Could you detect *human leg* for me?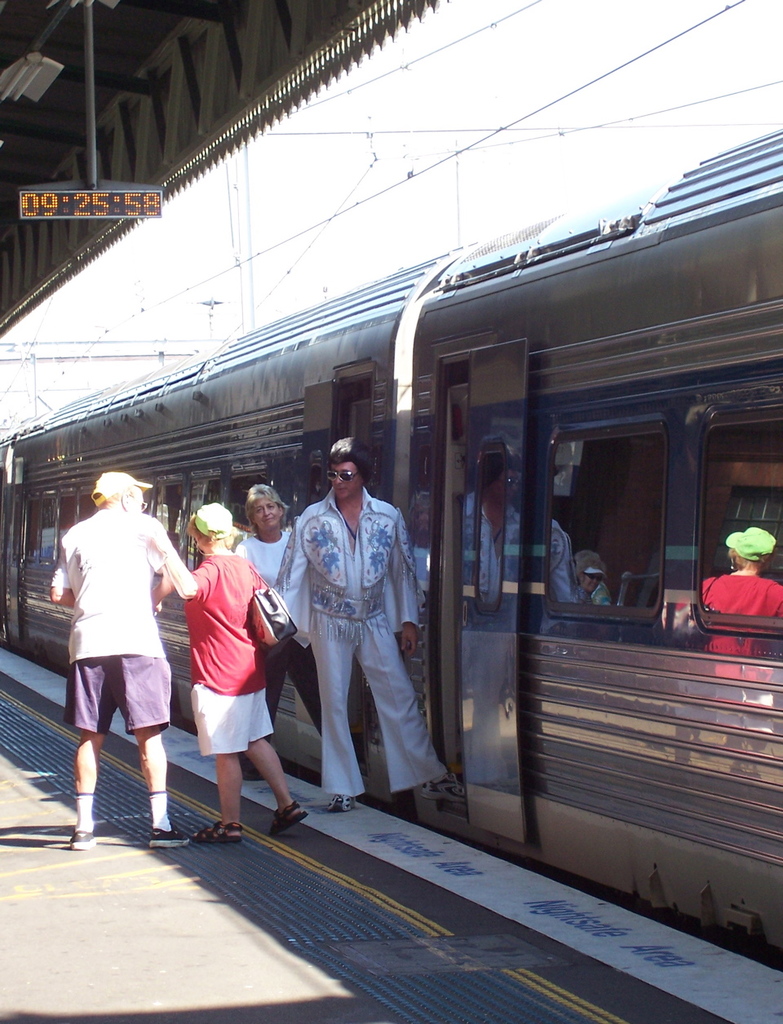
Detection result: [264, 632, 296, 713].
